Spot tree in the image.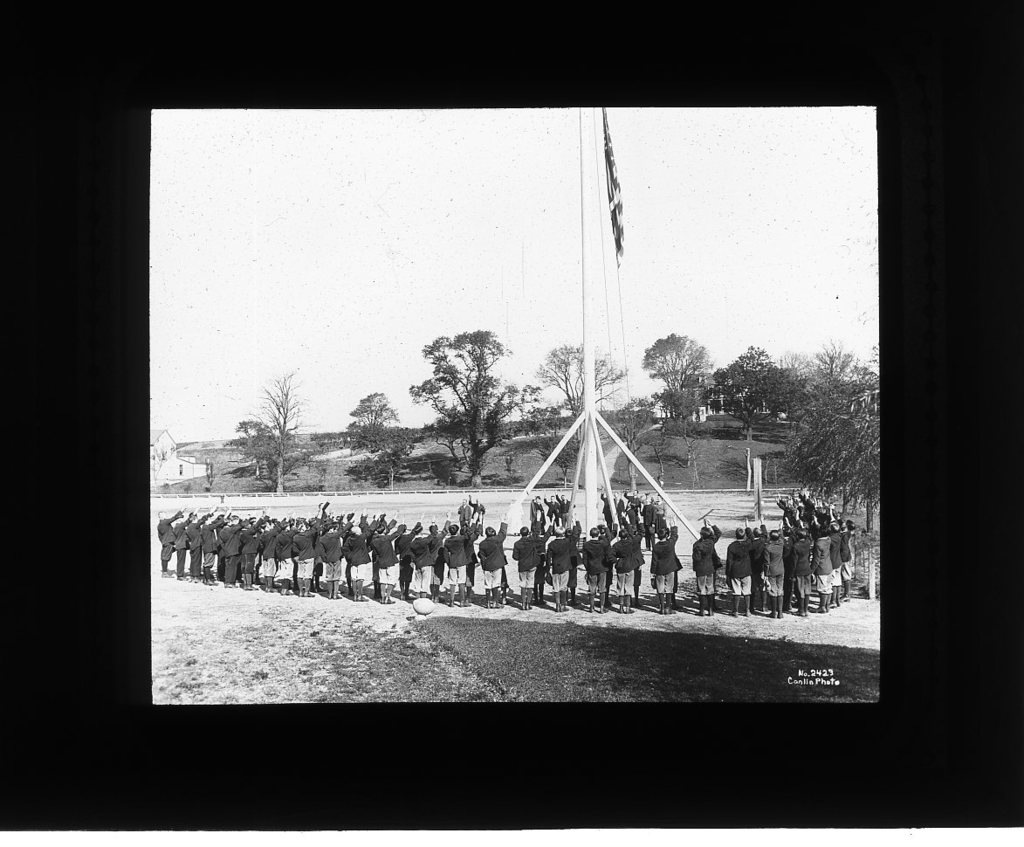
tree found at l=615, t=390, r=672, b=493.
